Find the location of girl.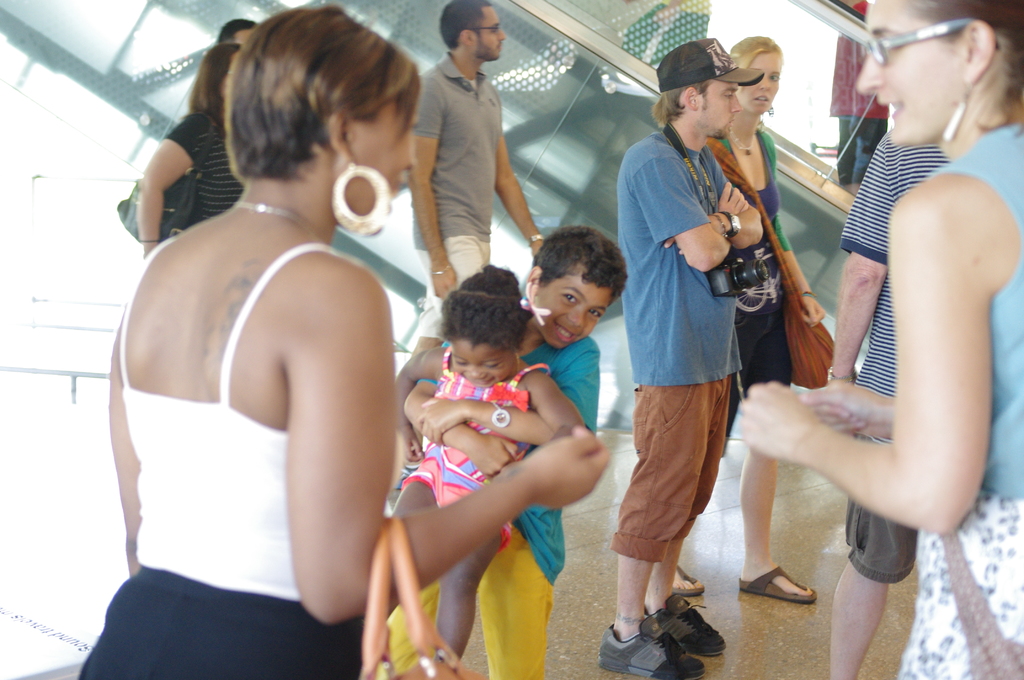
Location: 736/1/1023/674.
